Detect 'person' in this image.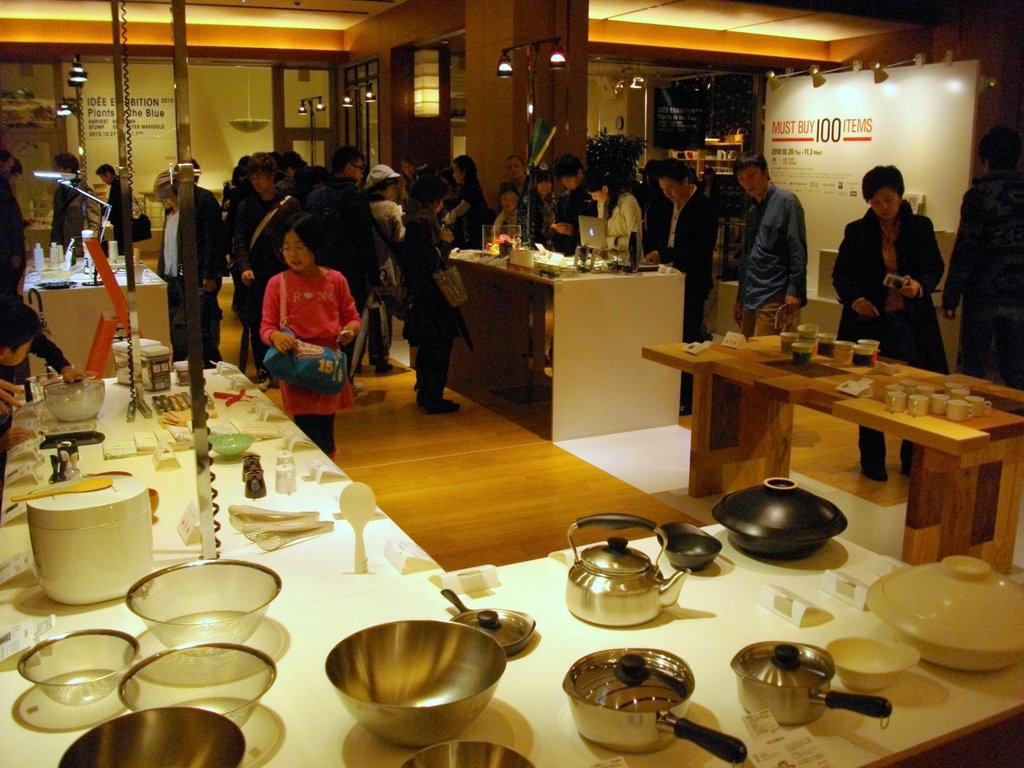
Detection: 218 145 408 377.
